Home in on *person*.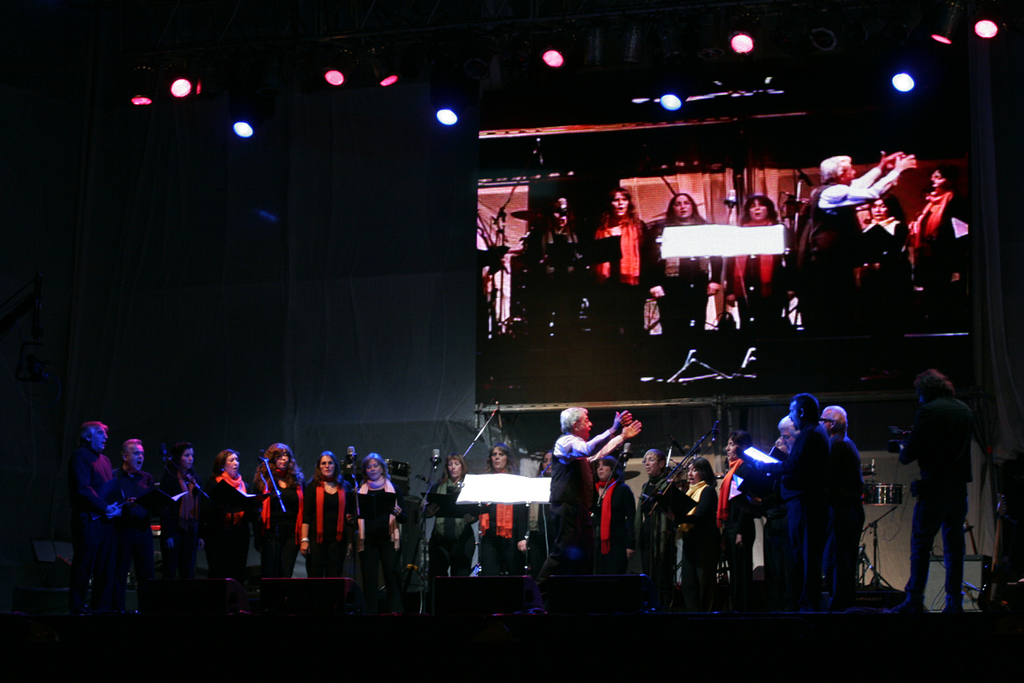
Homed in at [x1=745, y1=389, x2=839, y2=594].
